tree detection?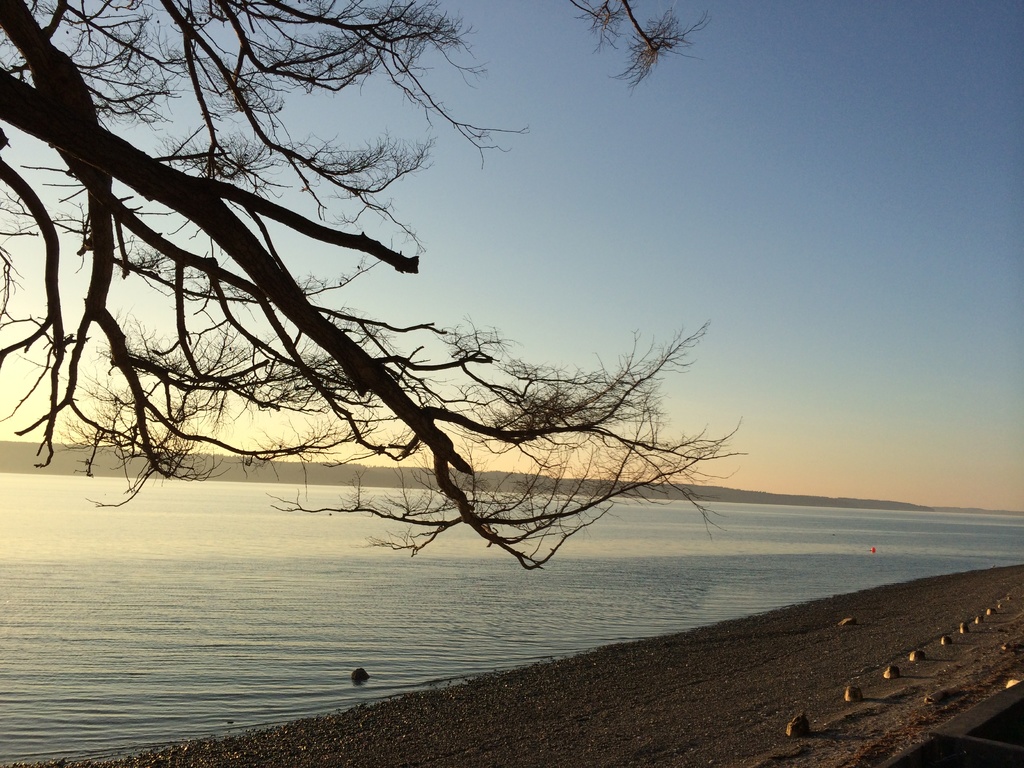
pyautogui.locateOnScreen(15, 24, 758, 612)
